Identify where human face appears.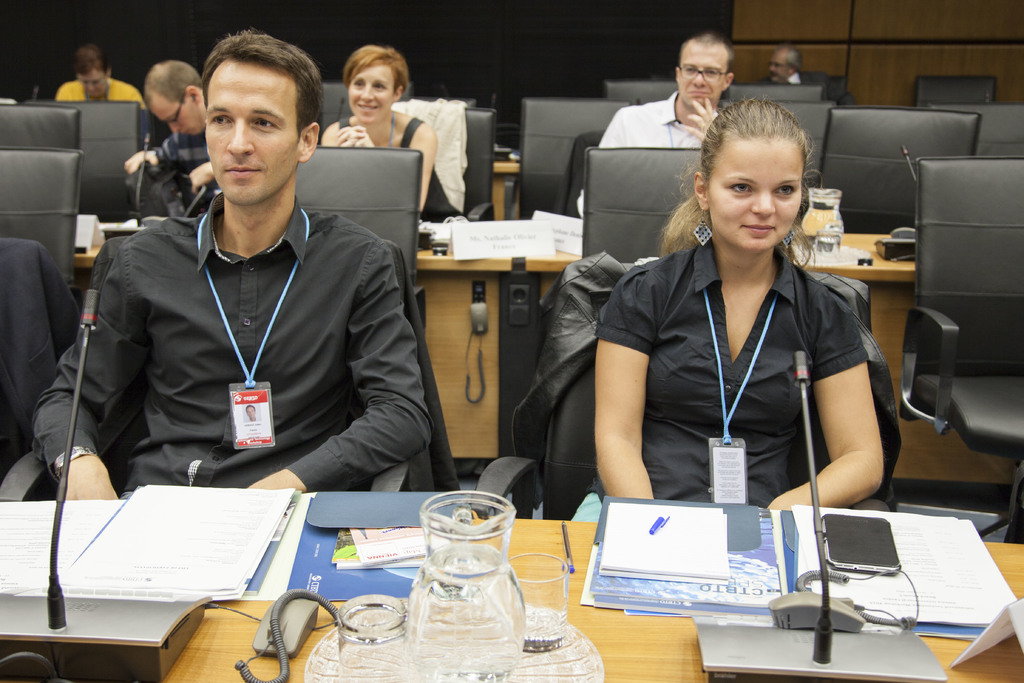
Appears at (left=204, top=65, right=300, bottom=207).
